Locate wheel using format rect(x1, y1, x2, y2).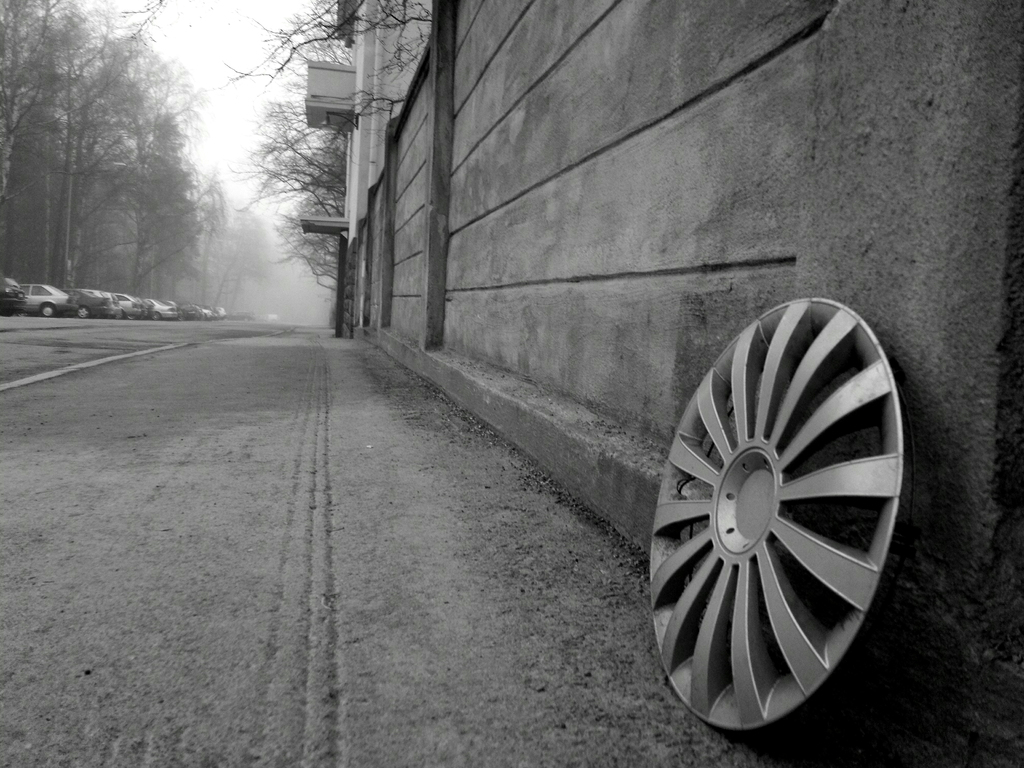
rect(118, 310, 123, 323).
